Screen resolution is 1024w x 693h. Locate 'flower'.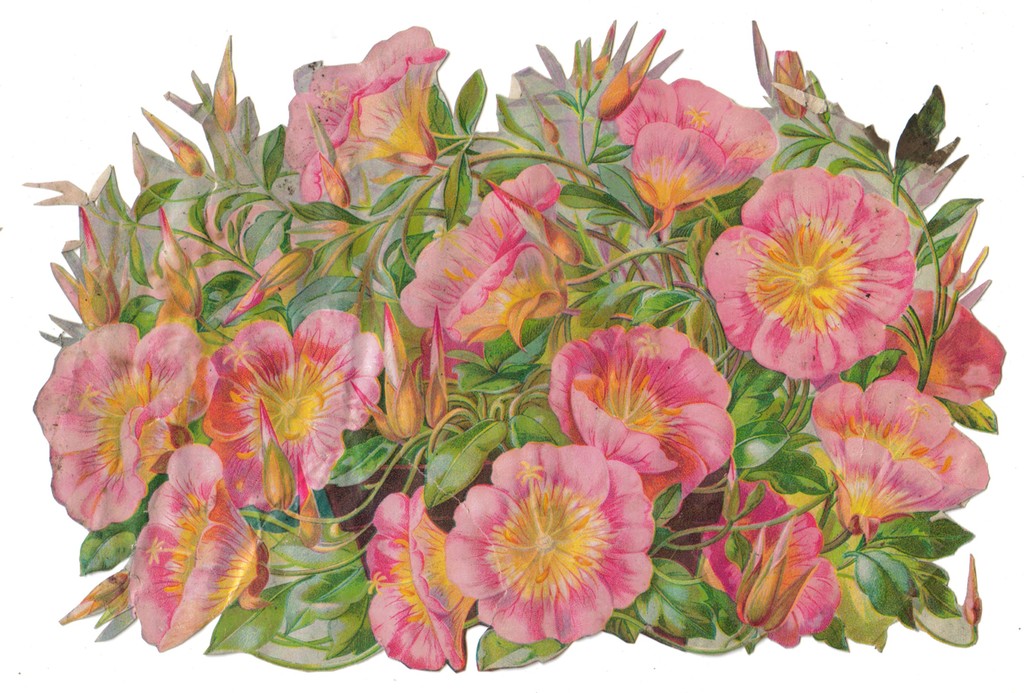
crop(31, 321, 206, 532).
